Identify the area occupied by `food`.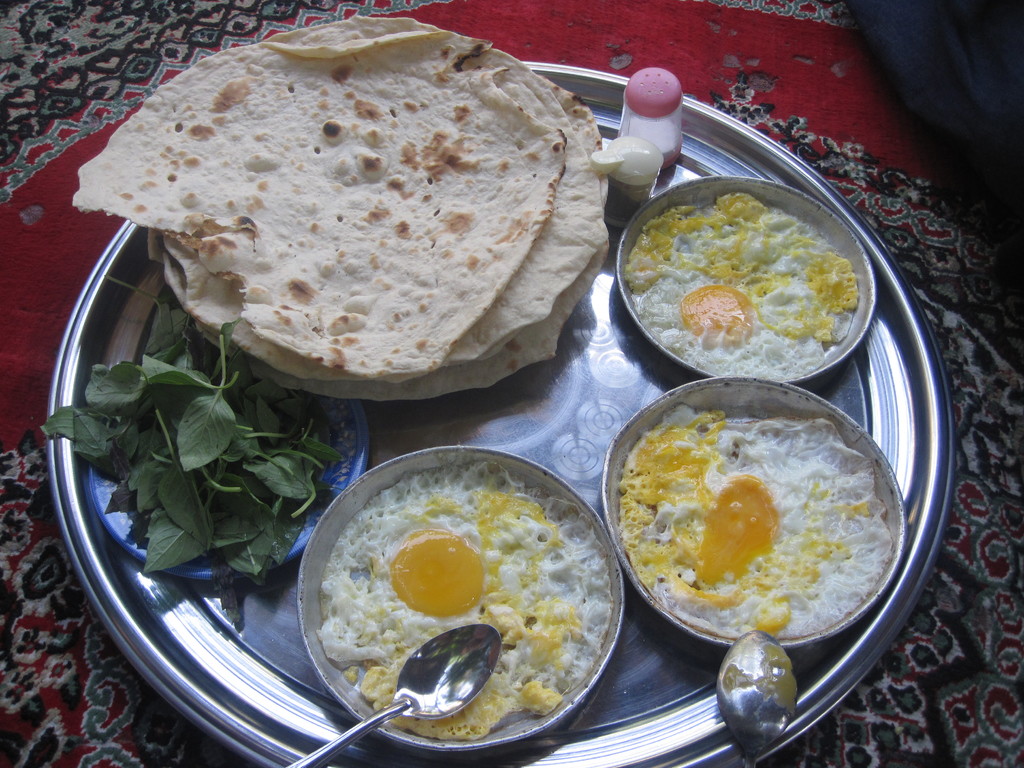
Area: crop(627, 164, 860, 367).
